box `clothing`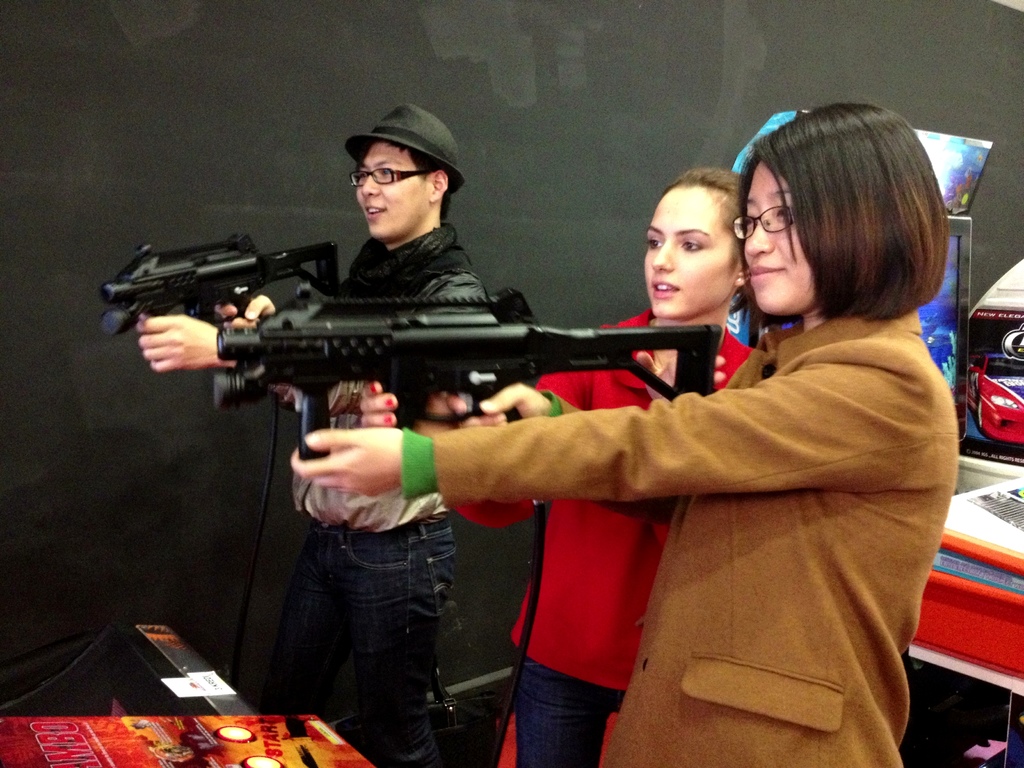
{"x1": 399, "y1": 311, "x2": 959, "y2": 767}
